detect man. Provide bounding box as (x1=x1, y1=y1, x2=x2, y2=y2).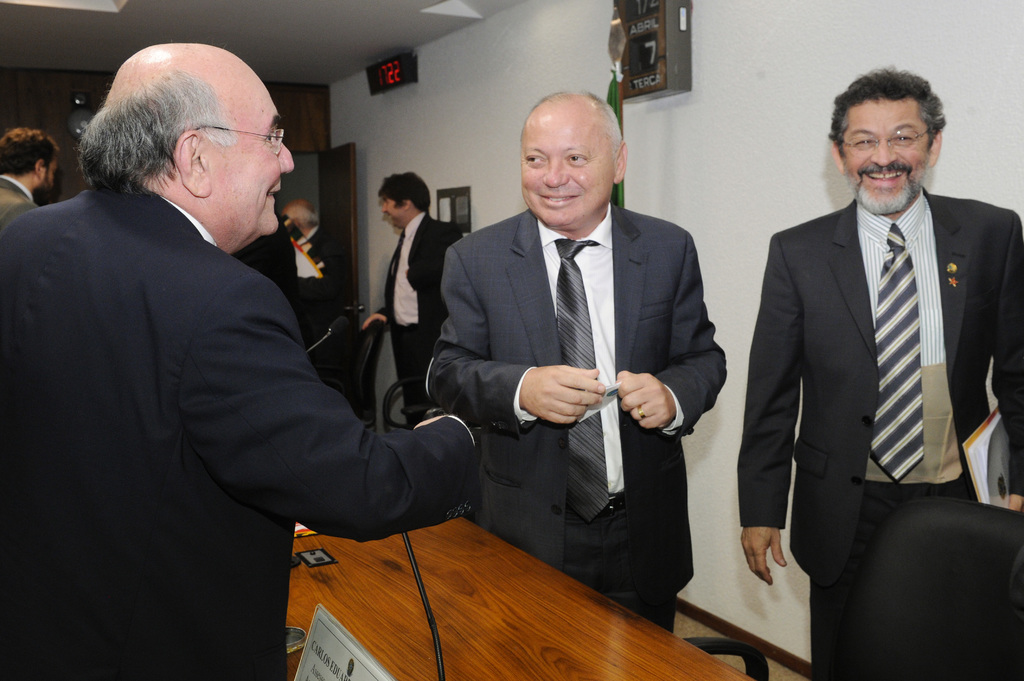
(x1=0, y1=40, x2=481, y2=680).
